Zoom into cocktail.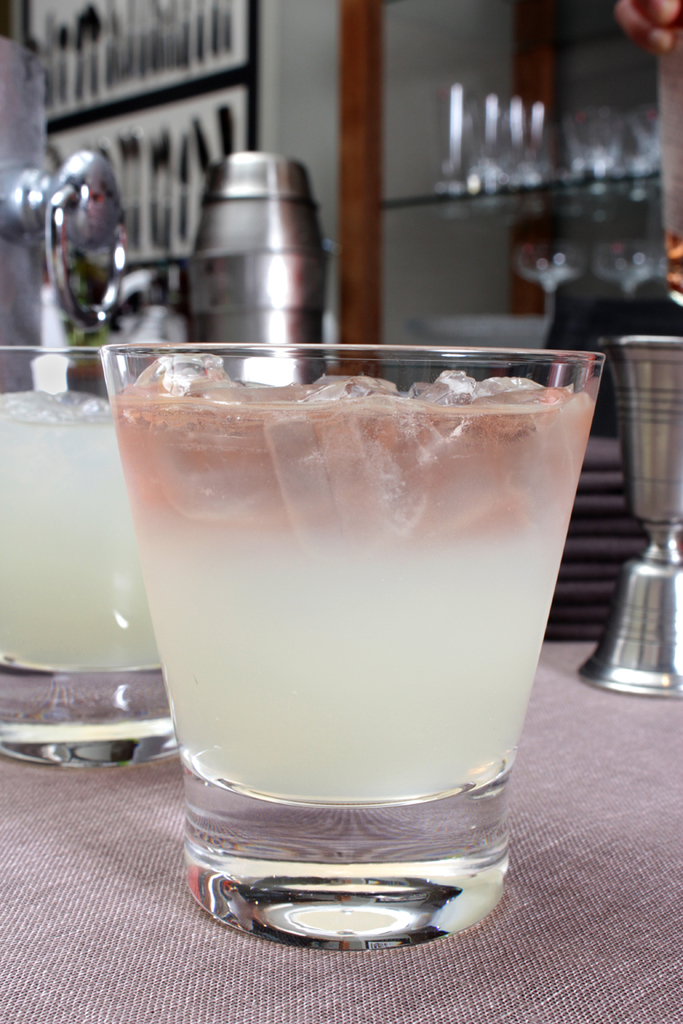
Zoom target: (0,341,185,770).
